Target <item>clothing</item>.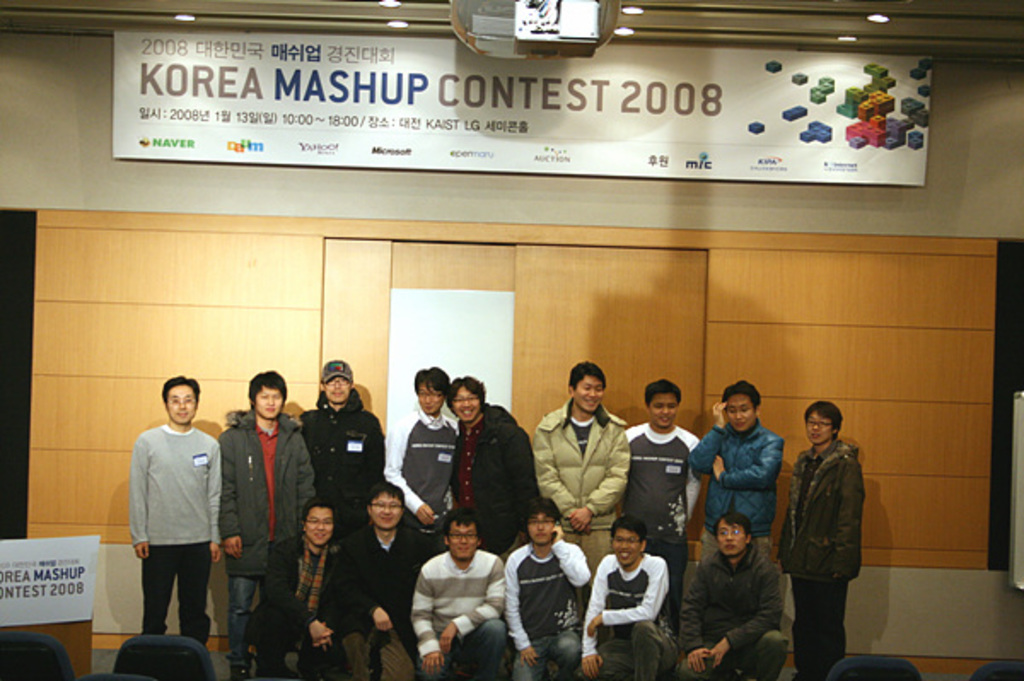
Target region: detection(249, 529, 345, 679).
